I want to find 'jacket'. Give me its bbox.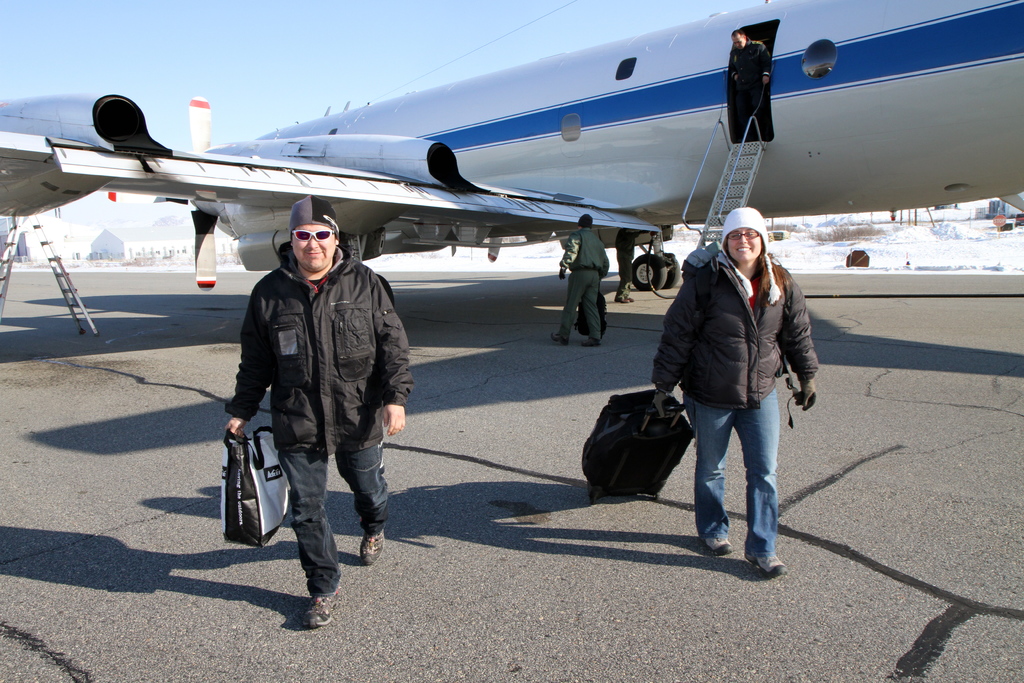
Rect(556, 228, 612, 272).
